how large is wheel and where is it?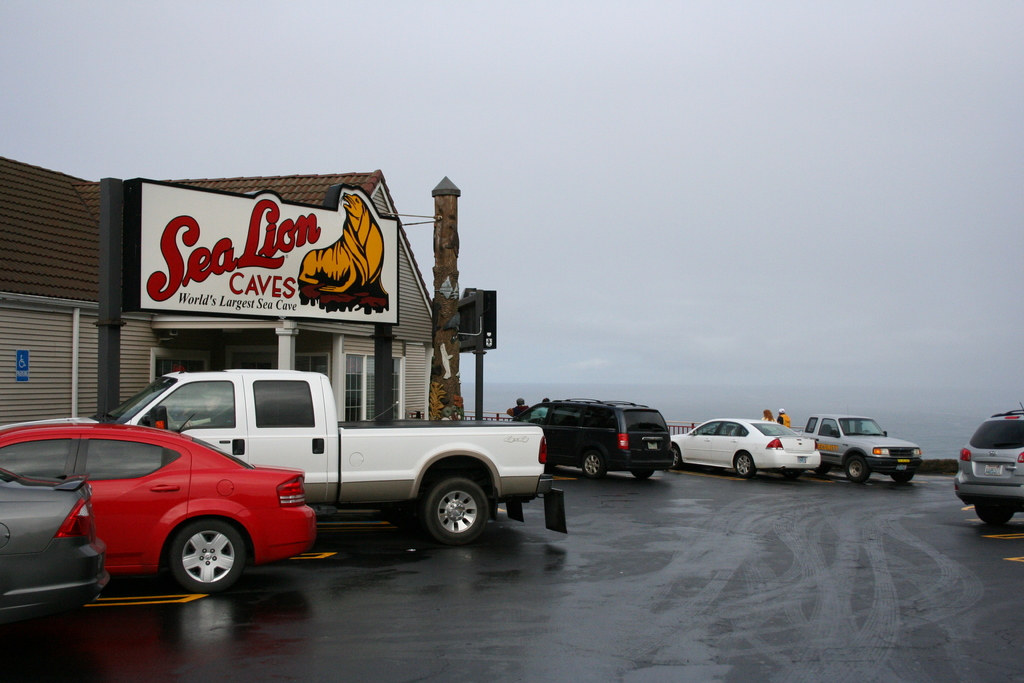
Bounding box: left=815, top=467, right=831, bottom=476.
